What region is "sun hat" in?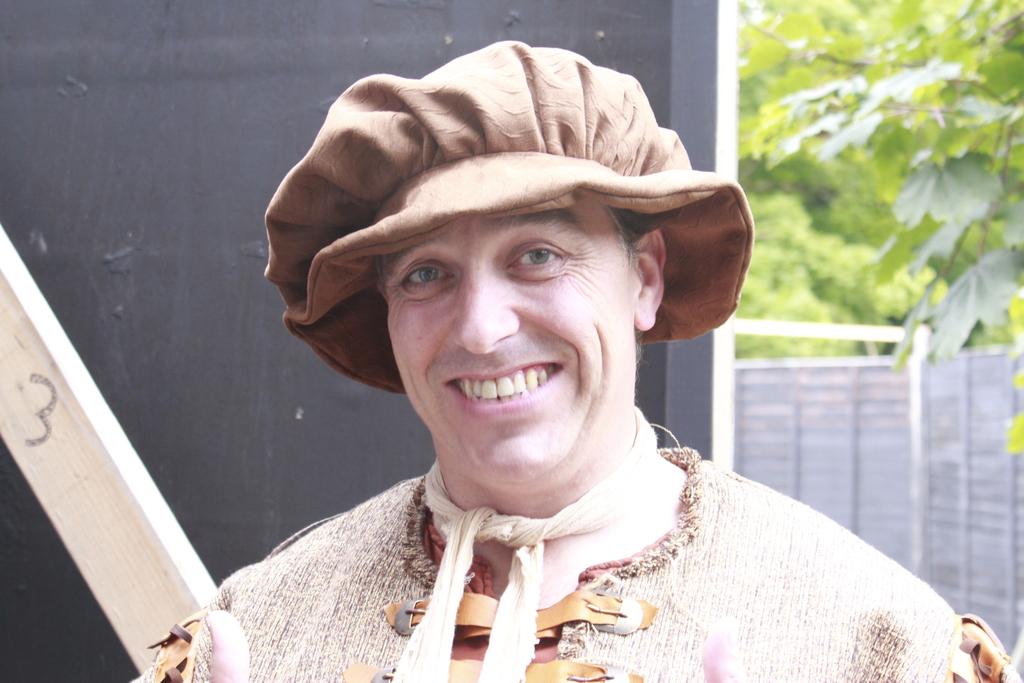
[257,37,757,399].
